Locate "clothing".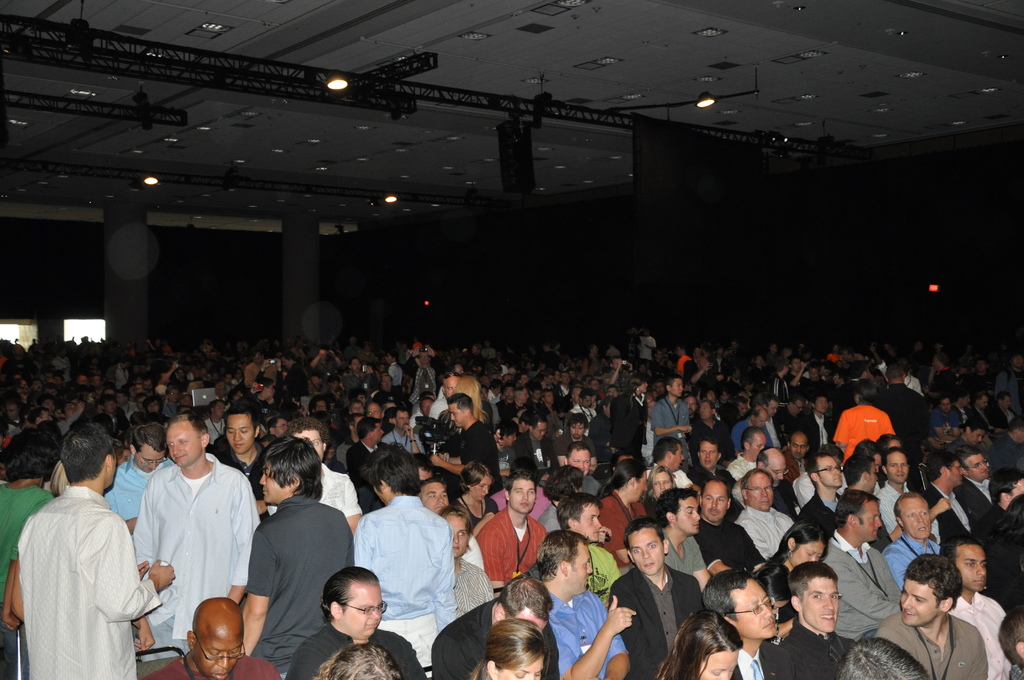
Bounding box: [1011, 661, 1023, 679].
